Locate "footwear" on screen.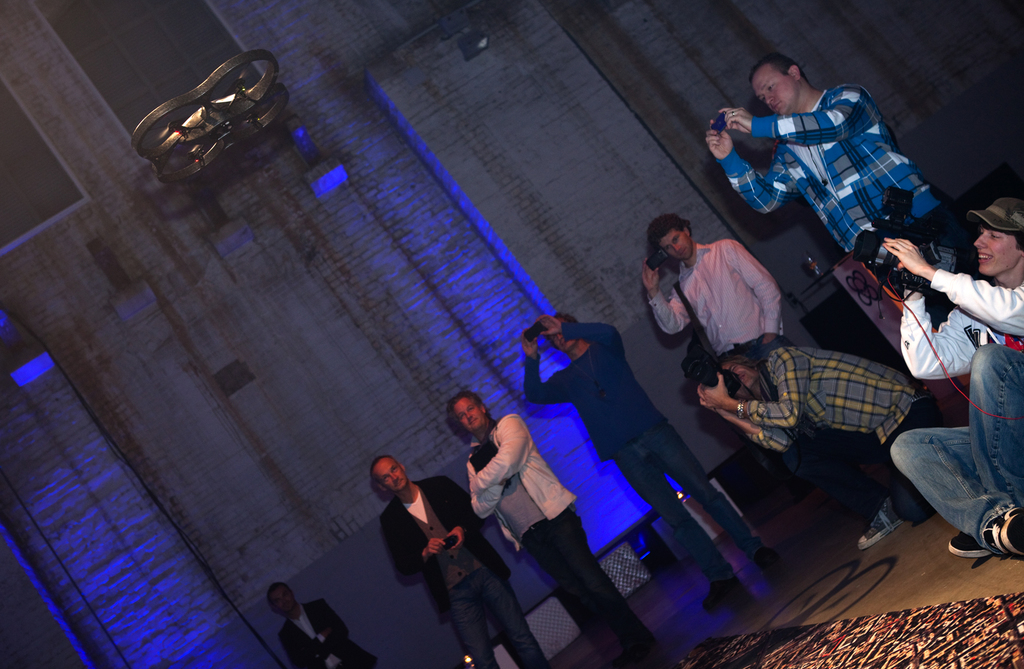
On screen at left=751, top=539, right=778, bottom=576.
